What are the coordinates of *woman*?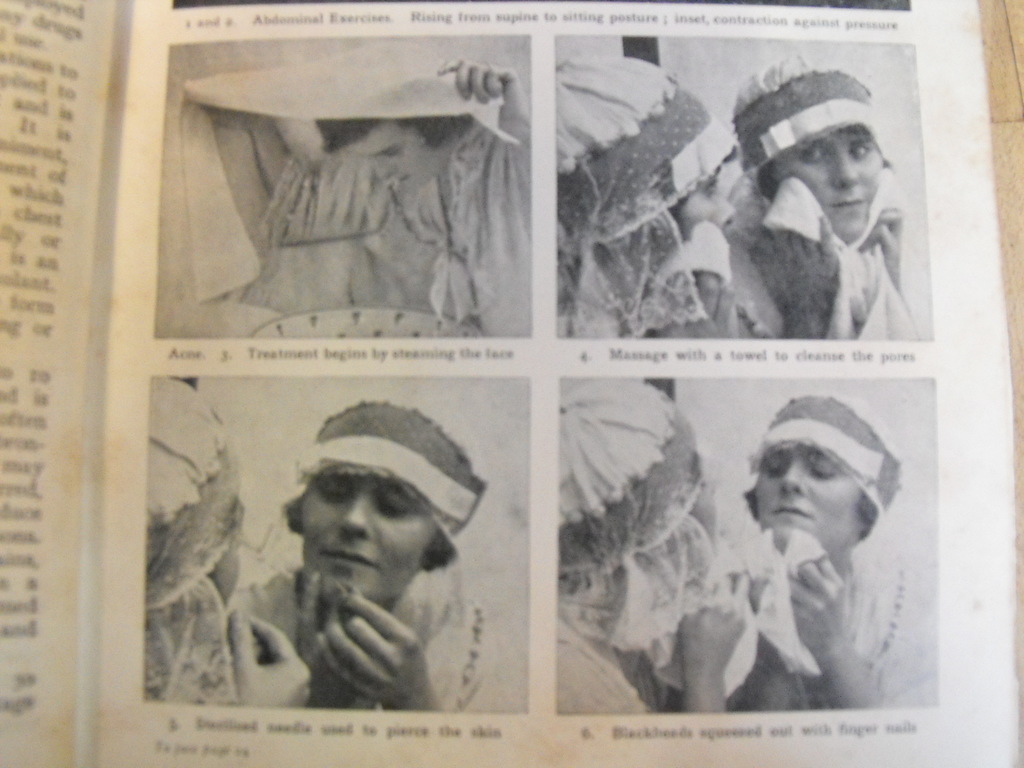
740,385,941,713.
